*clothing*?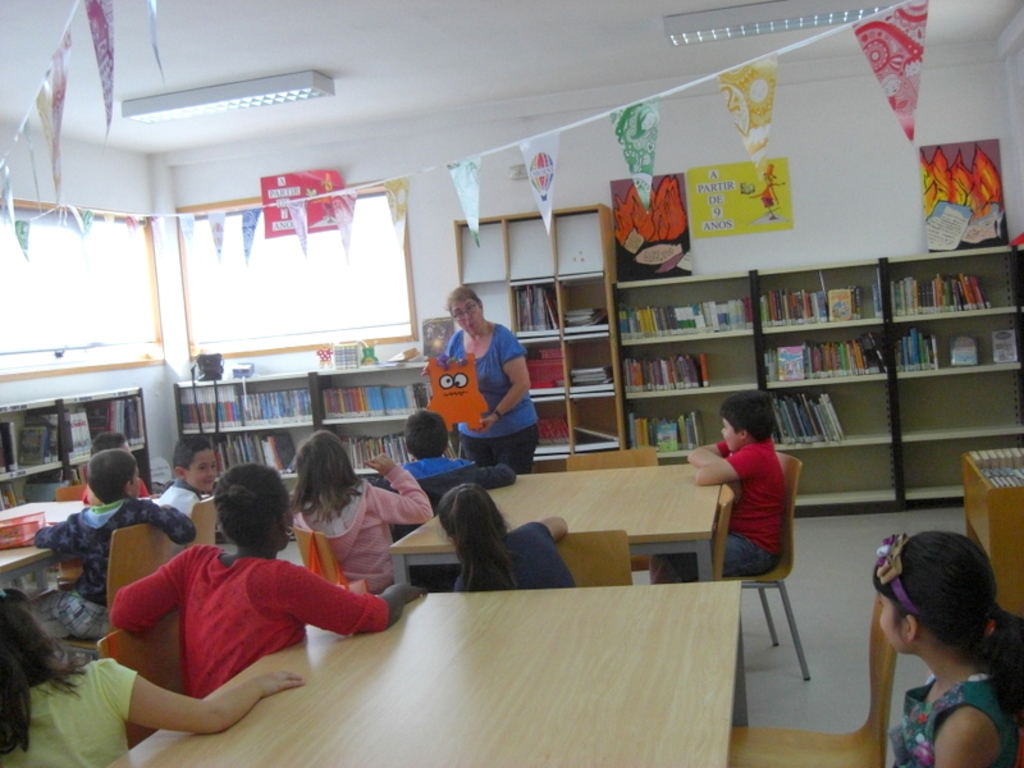
439/314/539/477
